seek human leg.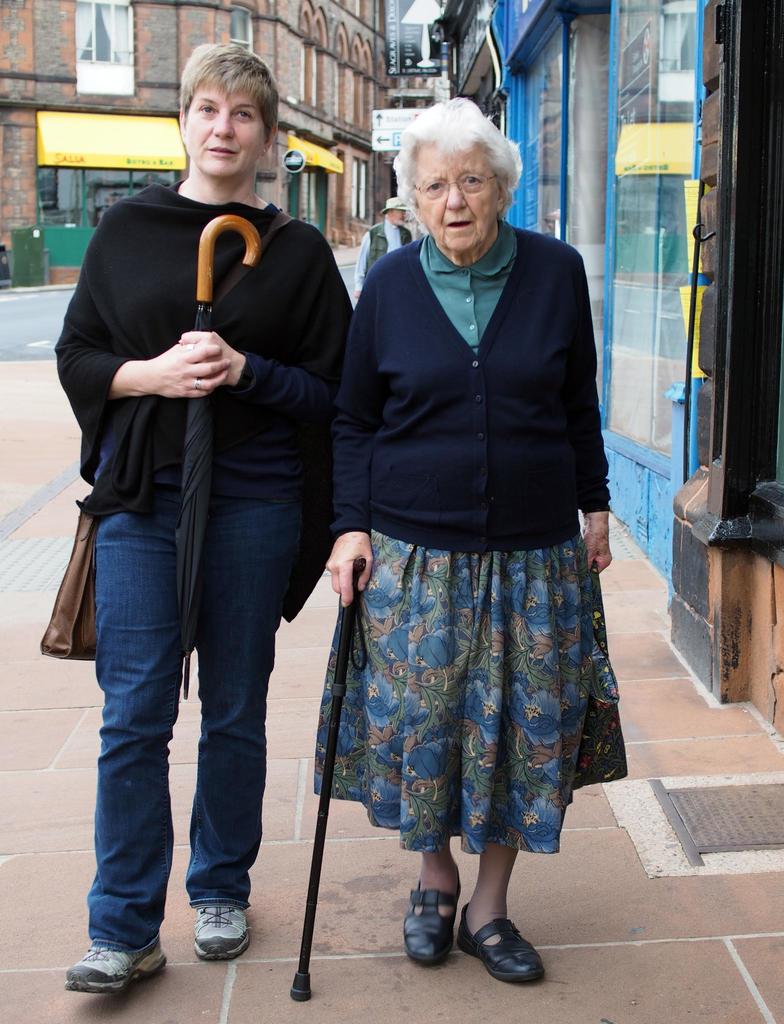
(x1=189, y1=503, x2=287, y2=967).
